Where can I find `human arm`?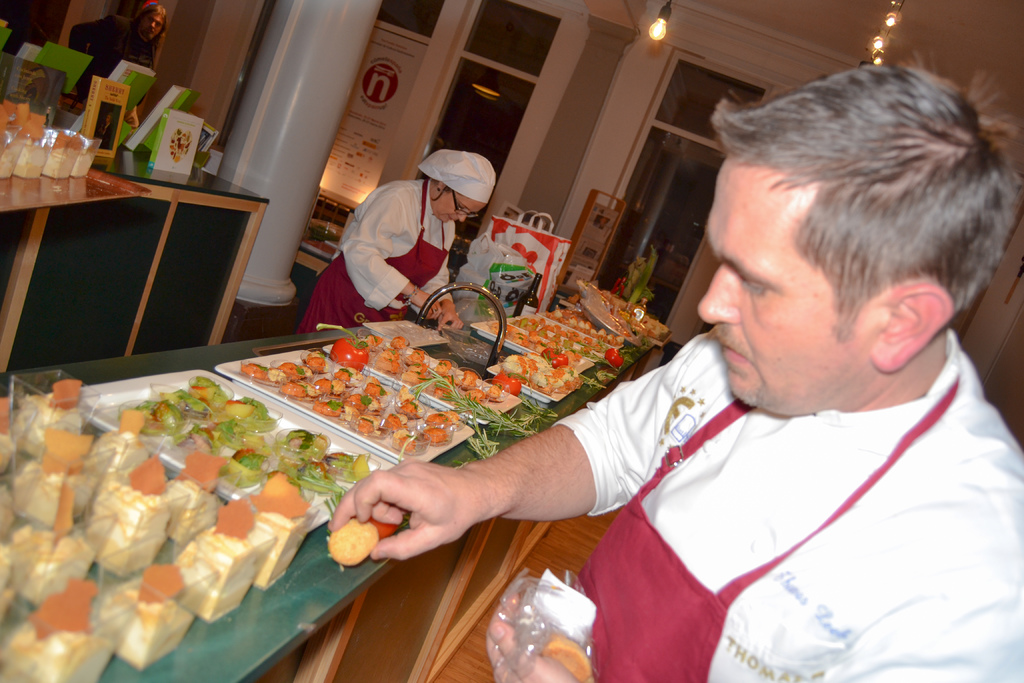
You can find it at [x1=428, y1=261, x2=461, y2=329].
